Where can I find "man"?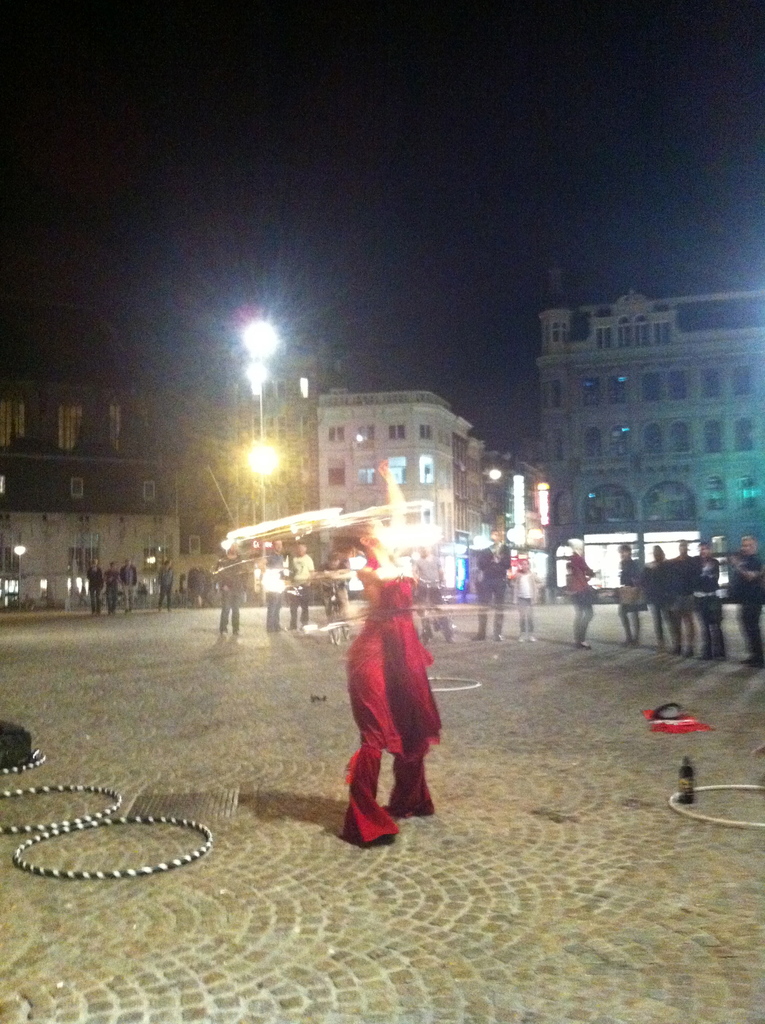
You can find it at select_region(287, 534, 317, 625).
